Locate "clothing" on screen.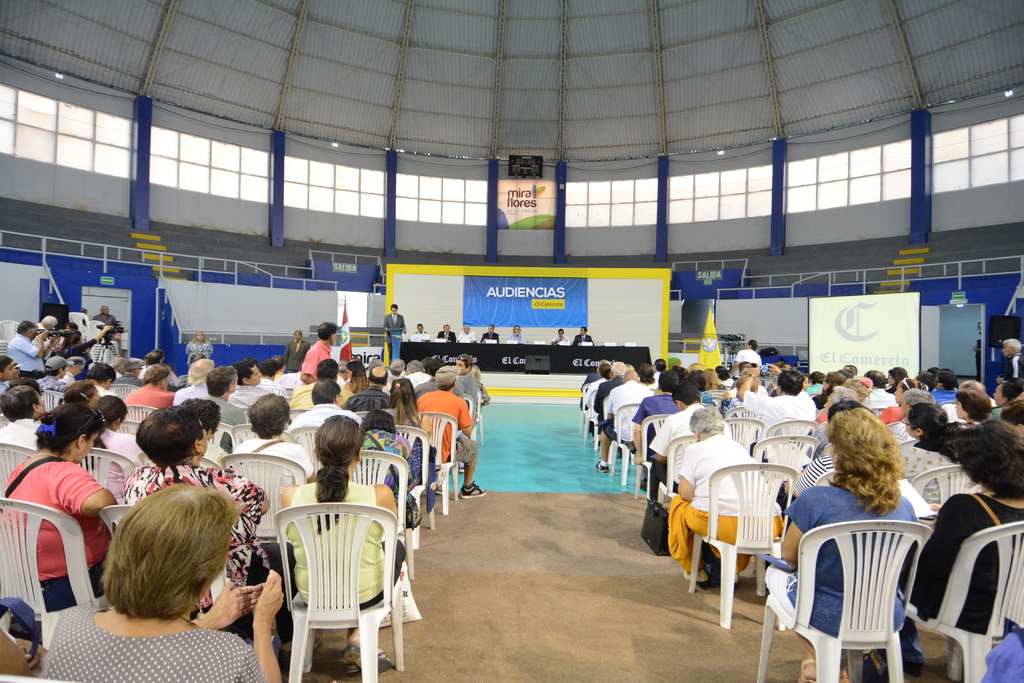
On screen at locate(120, 465, 305, 645).
